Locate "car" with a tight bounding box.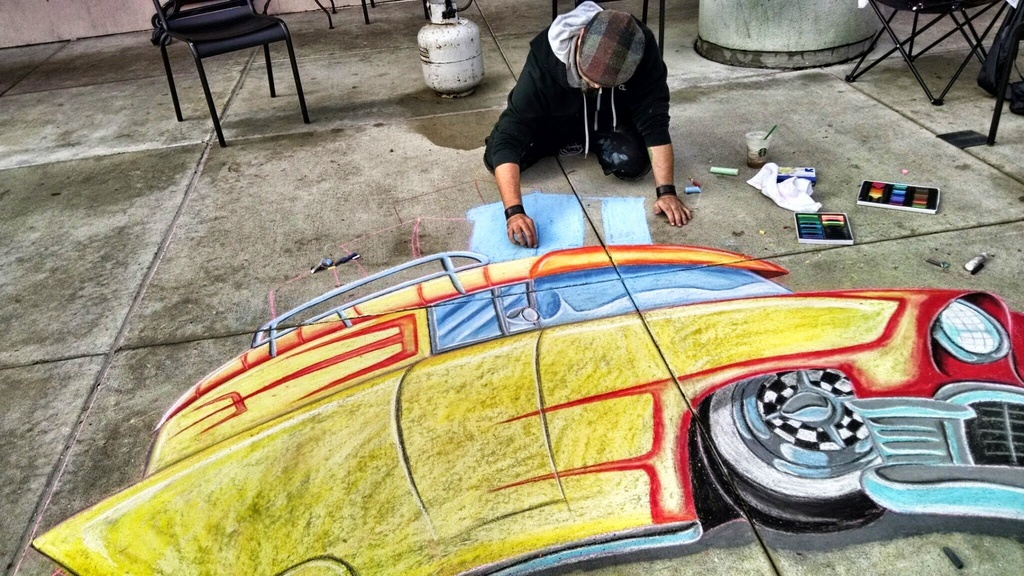
134,200,995,560.
